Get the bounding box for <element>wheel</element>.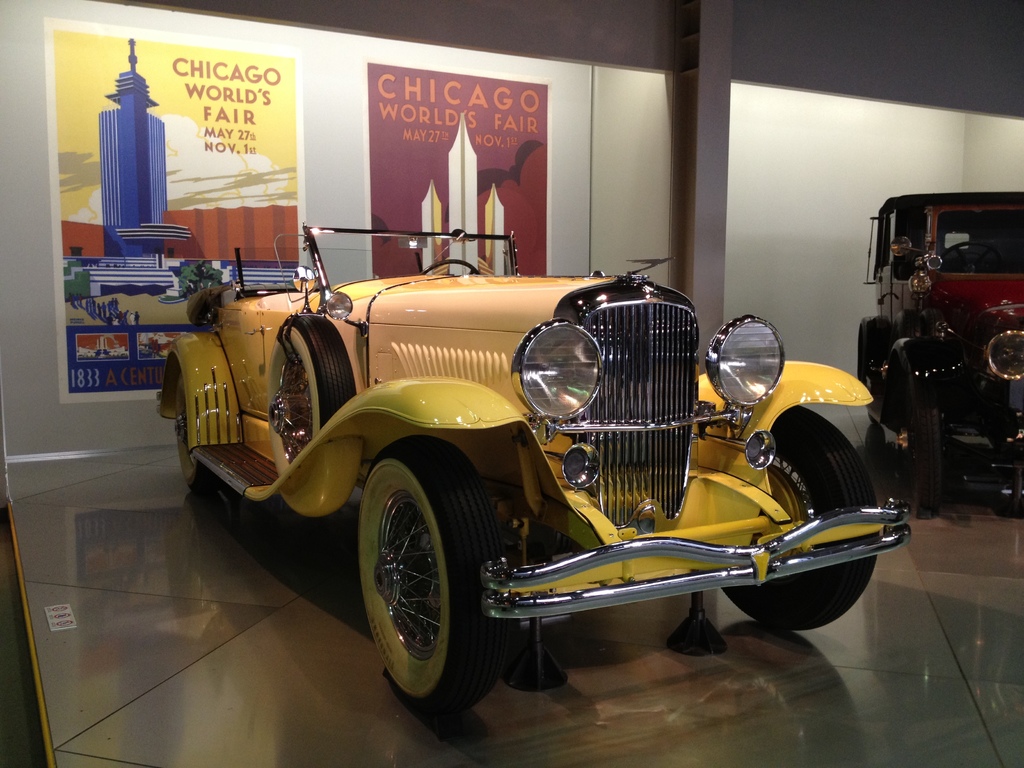
{"left": 172, "top": 372, "right": 227, "bottom": 493}.
